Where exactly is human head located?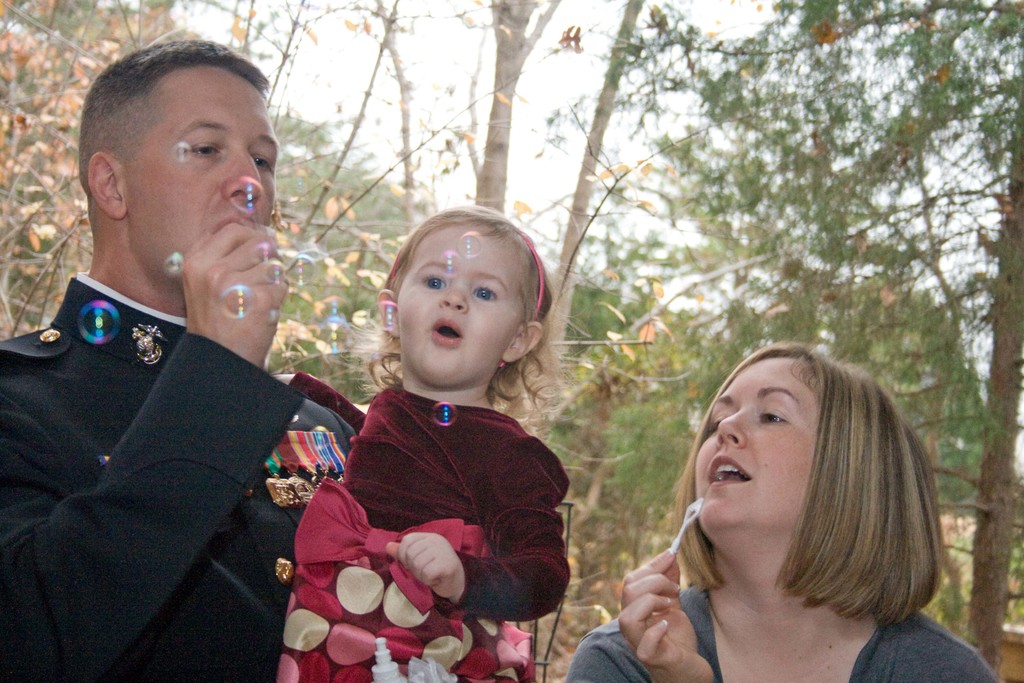
Its bounding box is select_region(689, 341, 930, 567).
